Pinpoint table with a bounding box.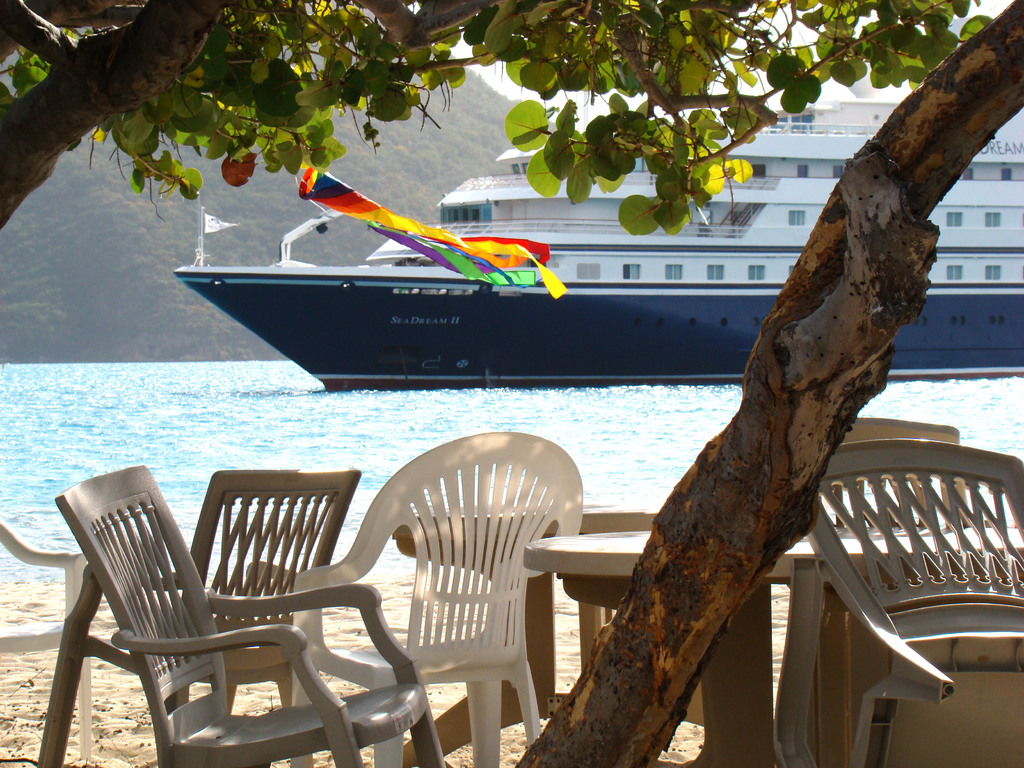
rect(395, 502, 669, 767).
